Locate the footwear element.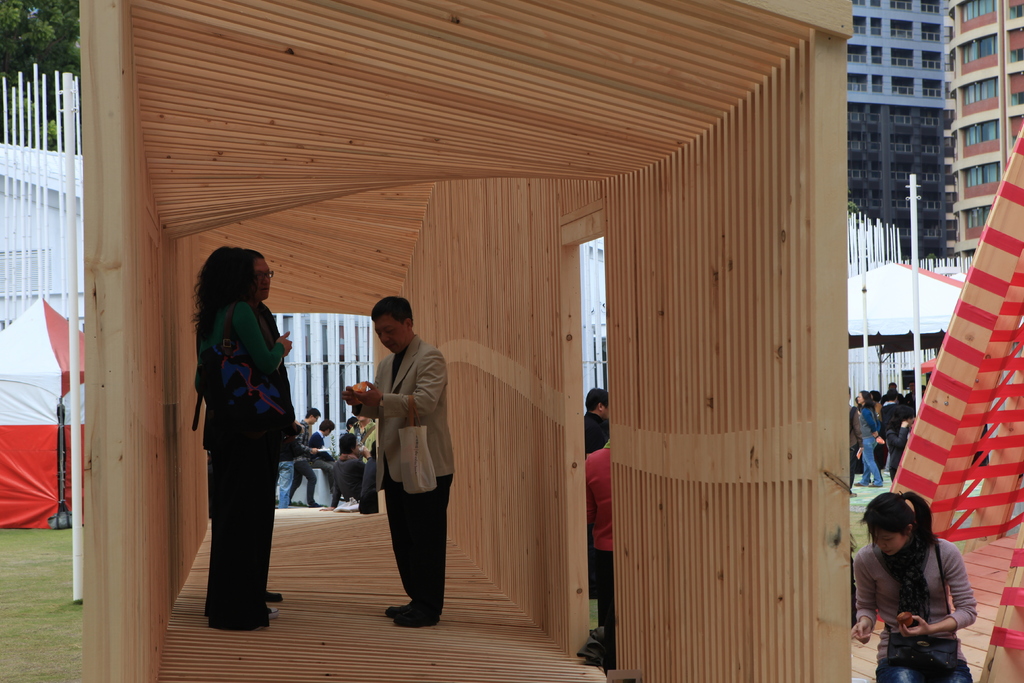
Element bbox: detection(401, 609, 436, 626).
